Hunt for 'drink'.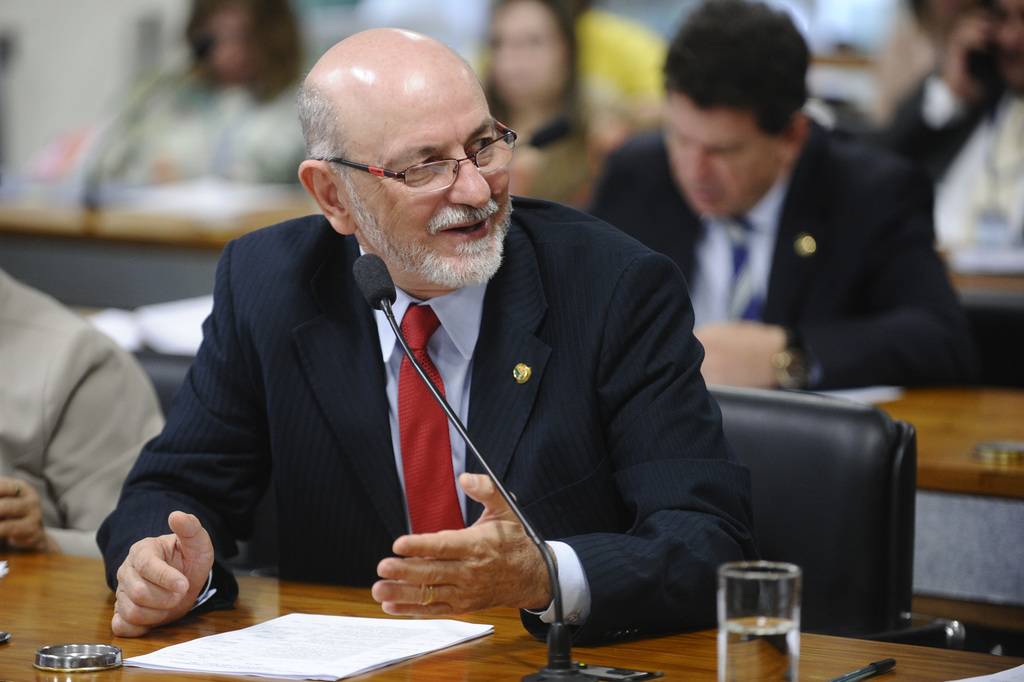
Hunted down at (left=716, top=619, right=800, bottom=681).
